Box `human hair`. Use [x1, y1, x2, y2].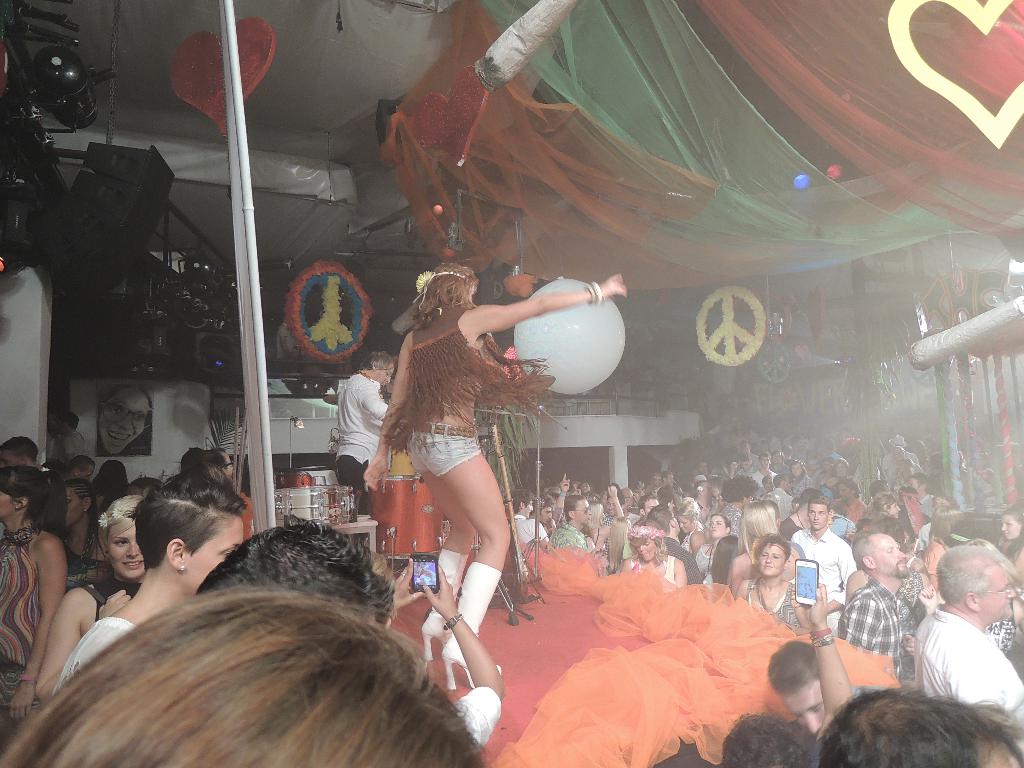
[564, 495, 586, 522].
